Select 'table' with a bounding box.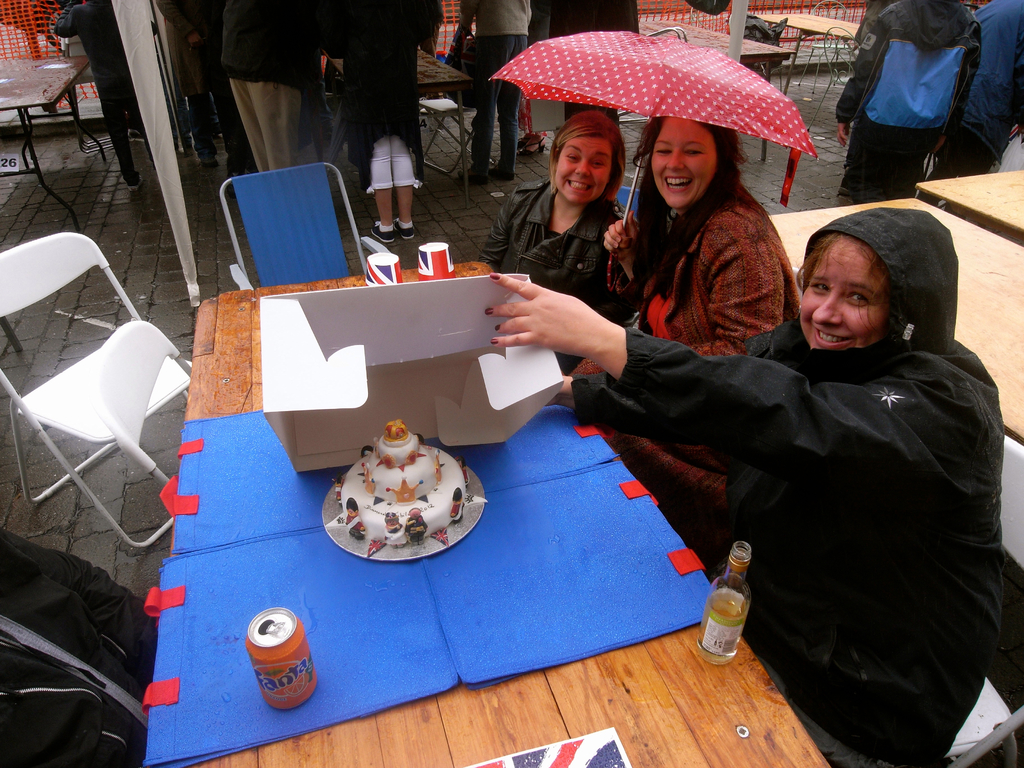
detection(0, 58, 111, 191).
